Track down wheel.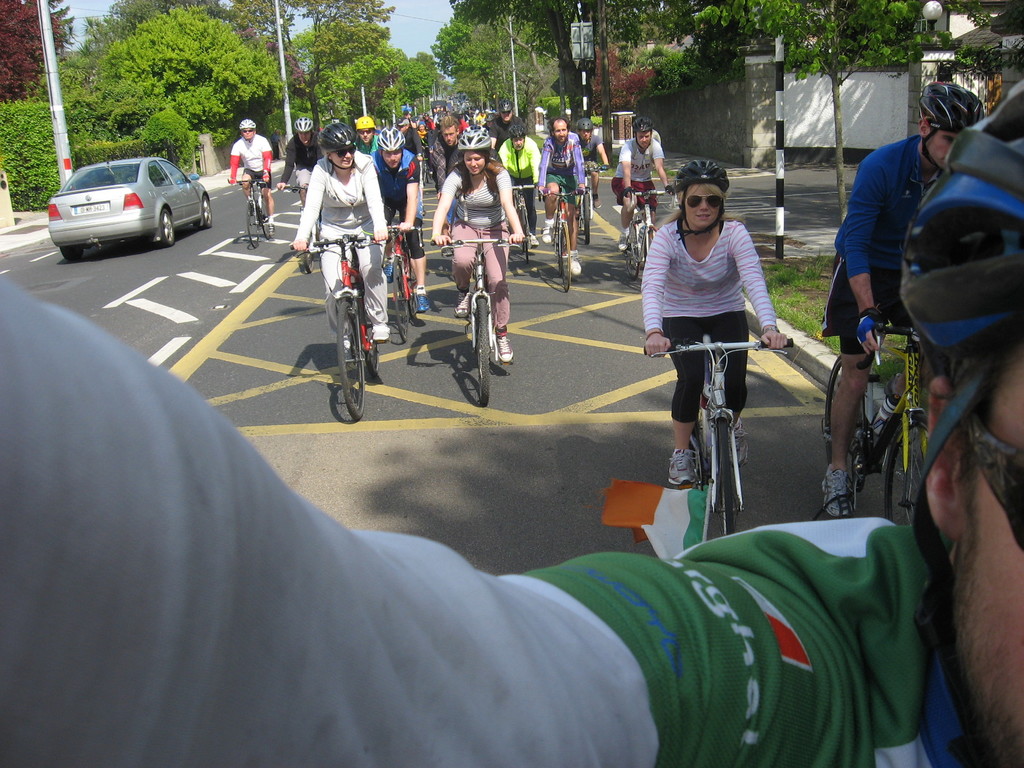
Tracked to <box>882,413,935,527</box>.
